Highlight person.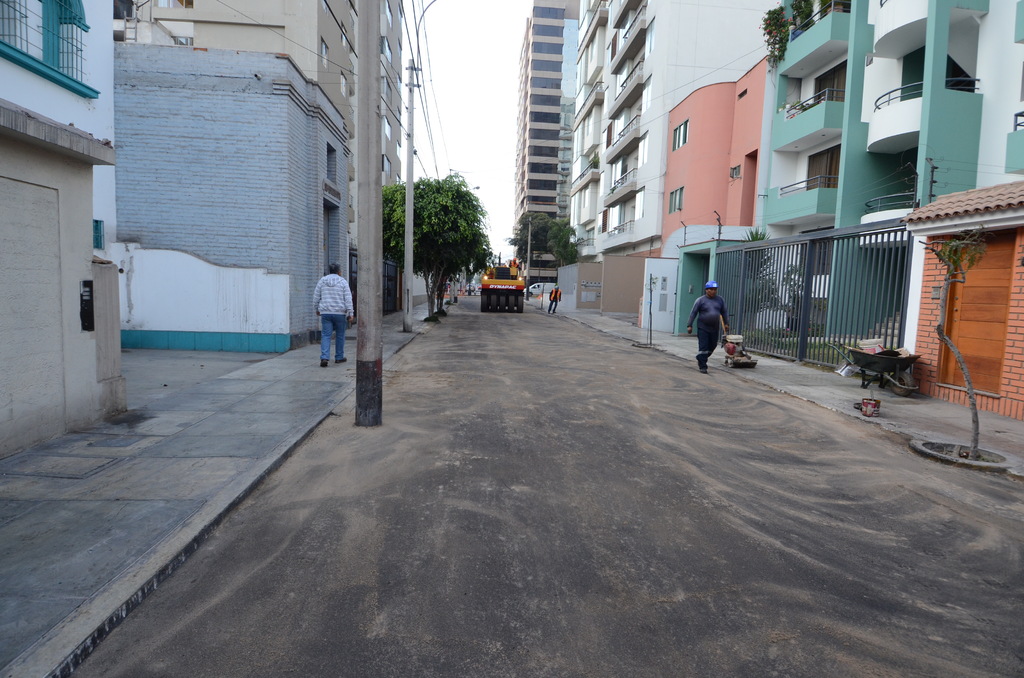
Highlighted region: (509,257,517,269).
